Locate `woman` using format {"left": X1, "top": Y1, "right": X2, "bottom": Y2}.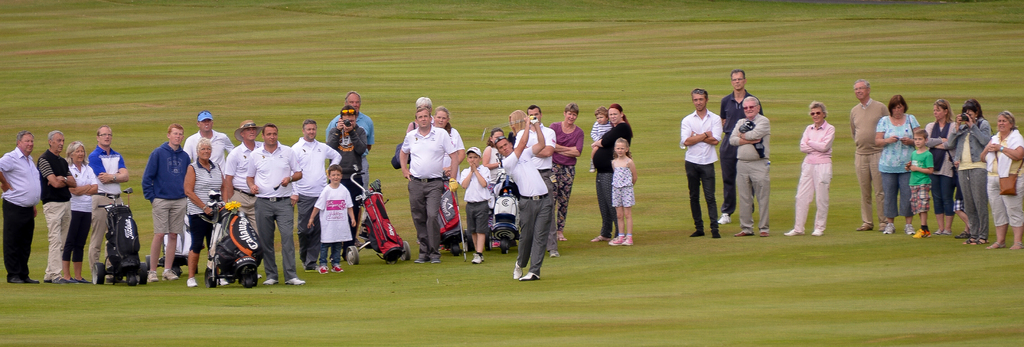
{"left": 65, "top": 138, "right": 97, "bottom": 282}.
